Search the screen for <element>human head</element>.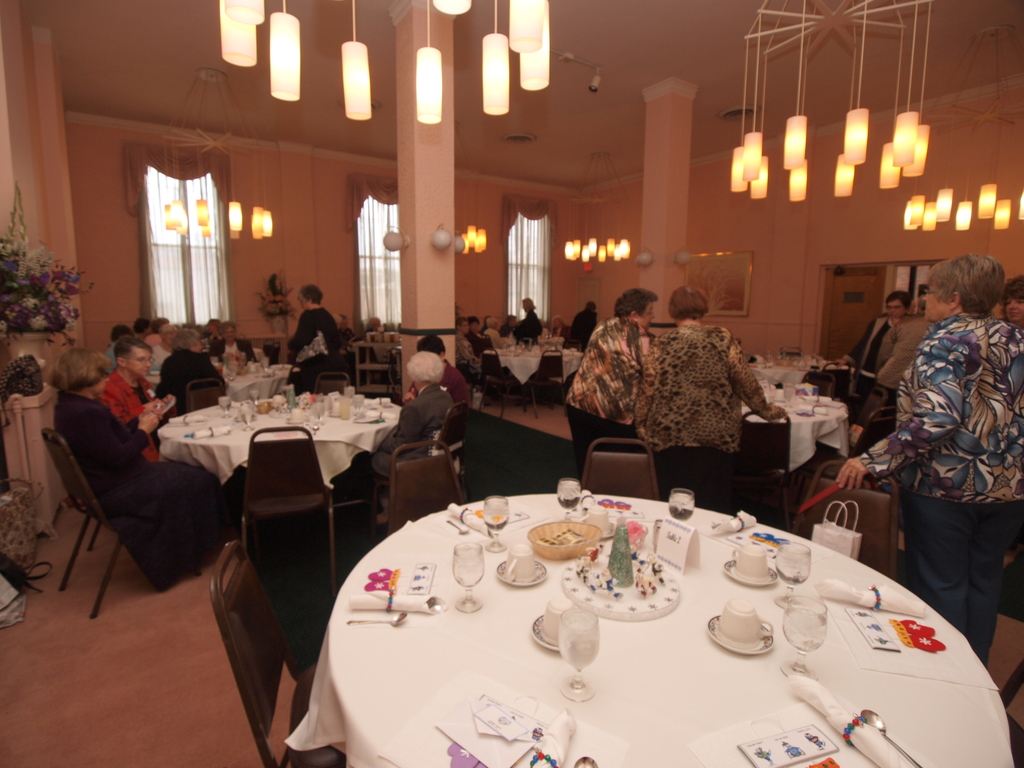
Found at [296, 283, 323, 309].
